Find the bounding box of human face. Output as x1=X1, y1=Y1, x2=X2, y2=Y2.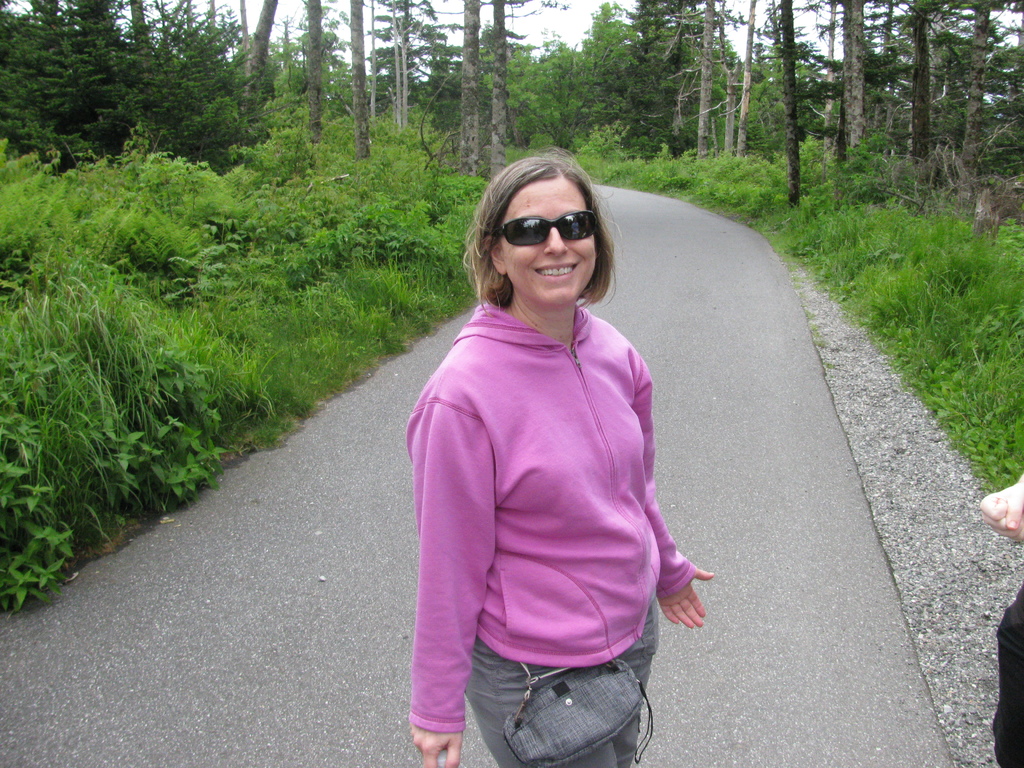
x1=502, y1=177, x2=597, y2=300.
